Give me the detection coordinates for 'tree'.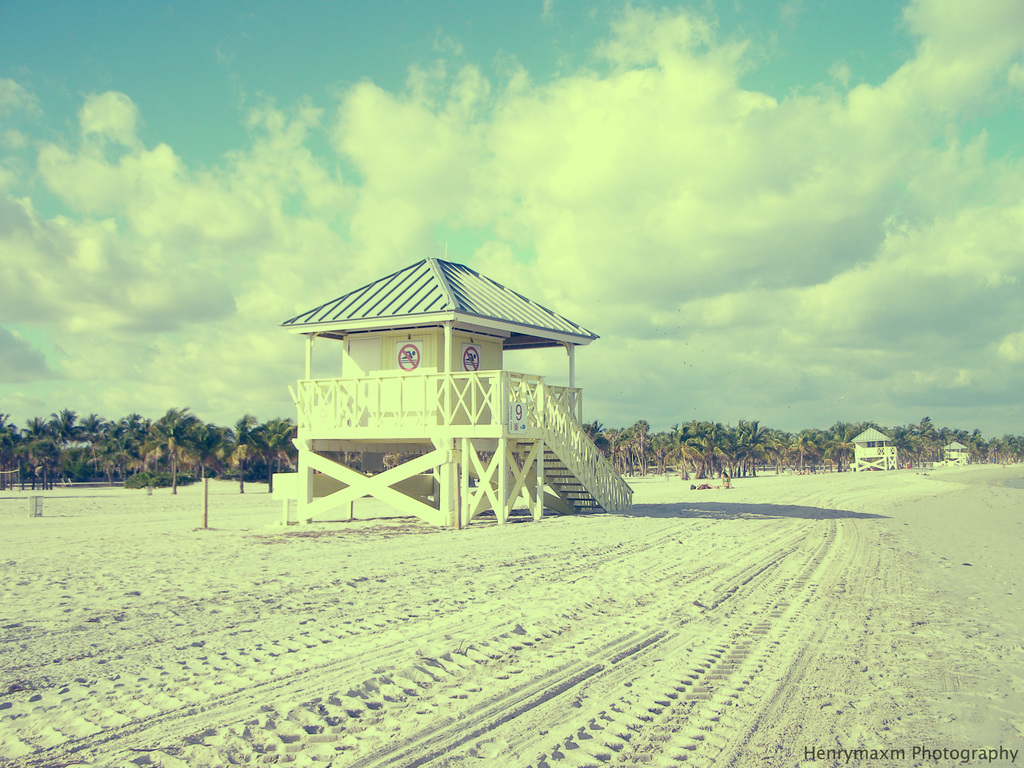
606/428/620/468.
